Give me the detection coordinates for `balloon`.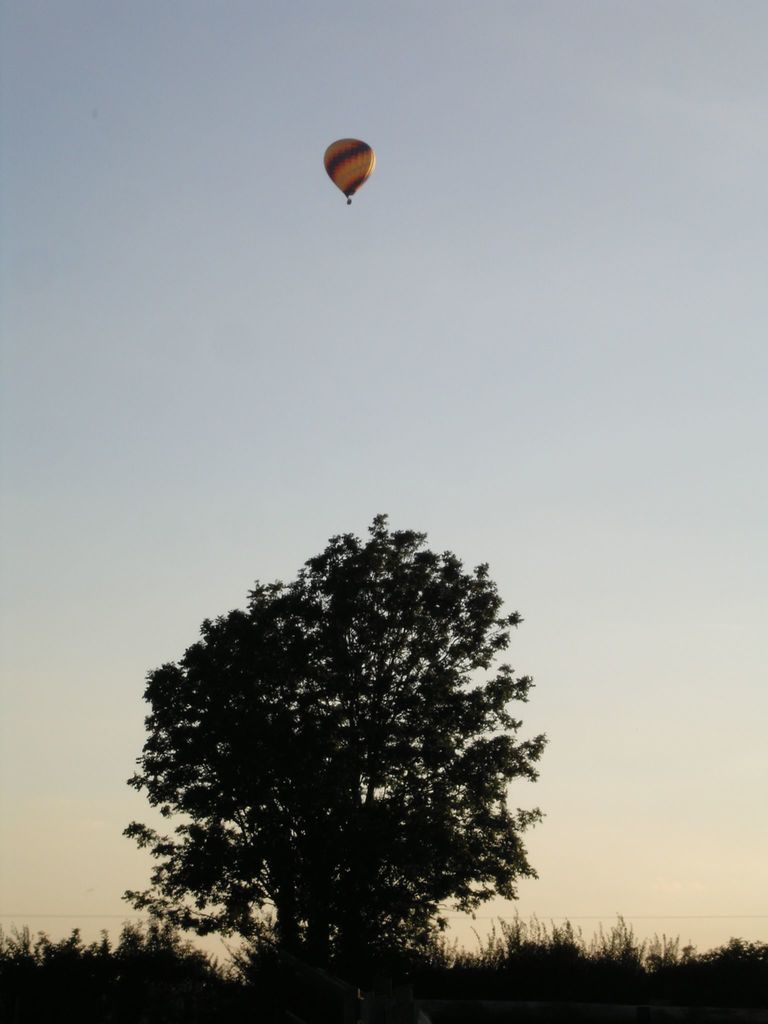
bbox=[324, 140, 377, 200].
